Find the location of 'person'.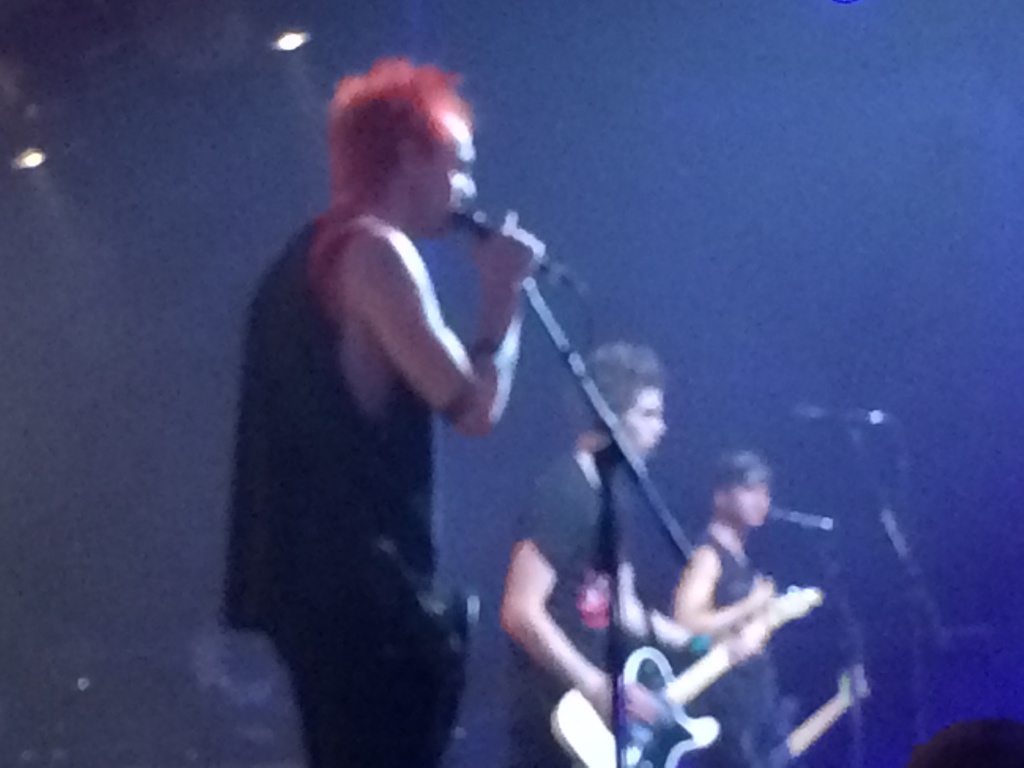
Location: detection(668, 449, 816, 767).
